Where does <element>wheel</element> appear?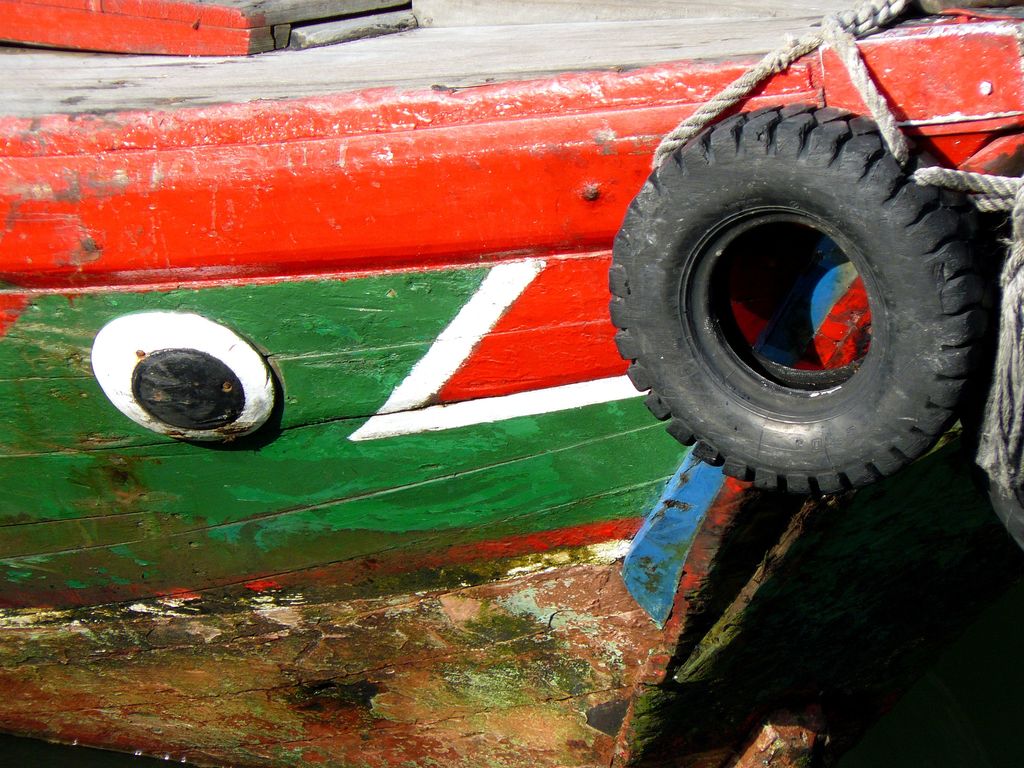
Appears at 609,104,981,495.
